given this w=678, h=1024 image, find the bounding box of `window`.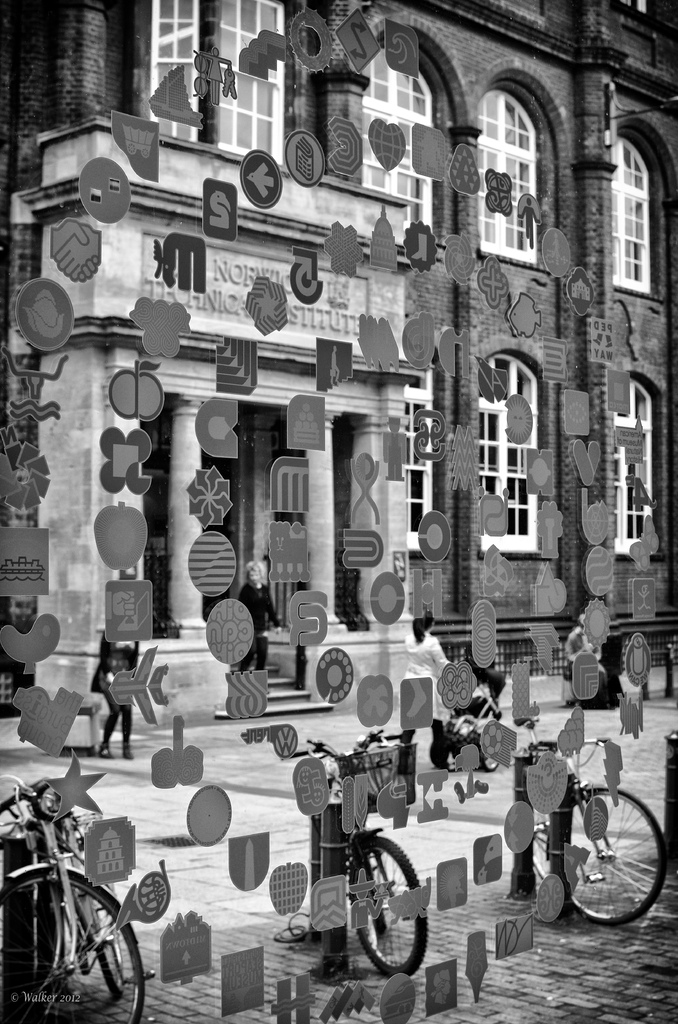
336, 12, 471, 257.
